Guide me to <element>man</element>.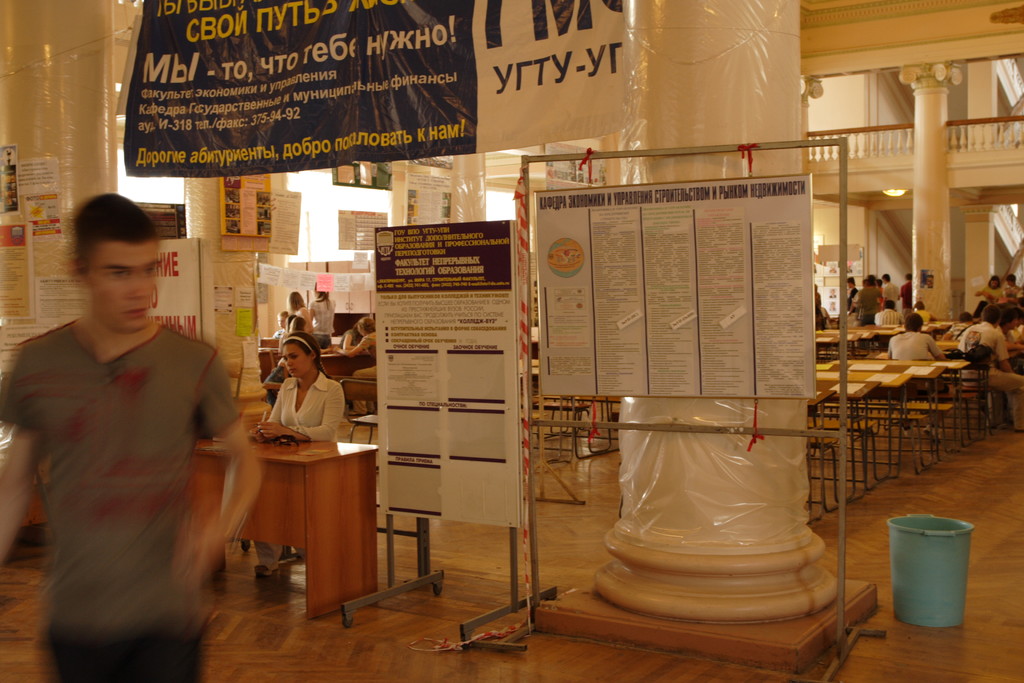
Guidance: (25, 186, 252, 668).
